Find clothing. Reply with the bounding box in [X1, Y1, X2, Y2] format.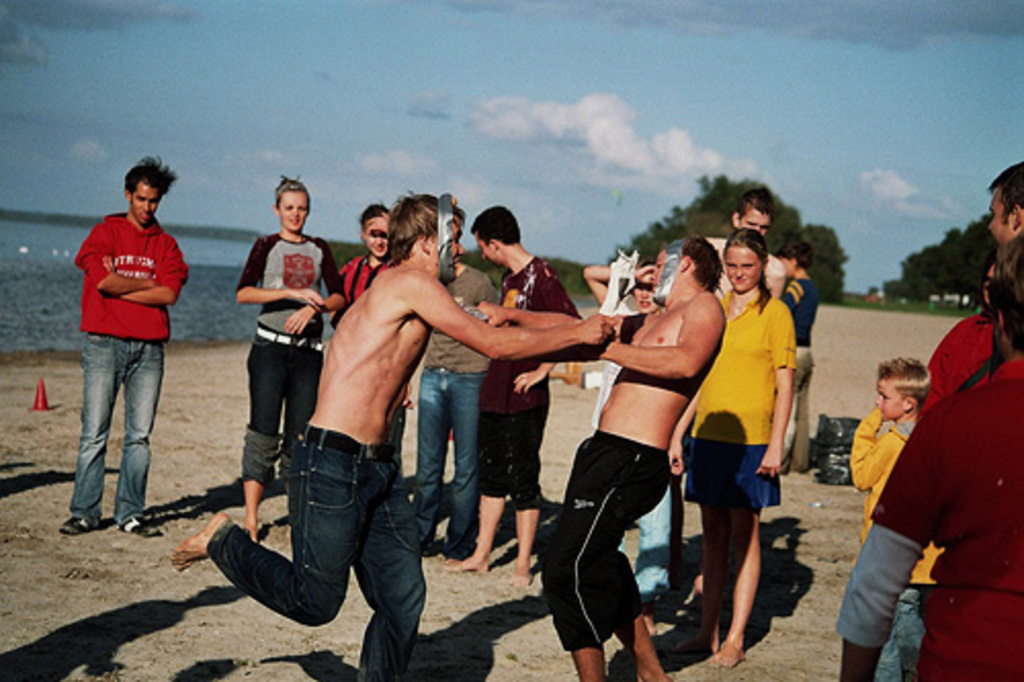
[676, 281, 803, 512].
